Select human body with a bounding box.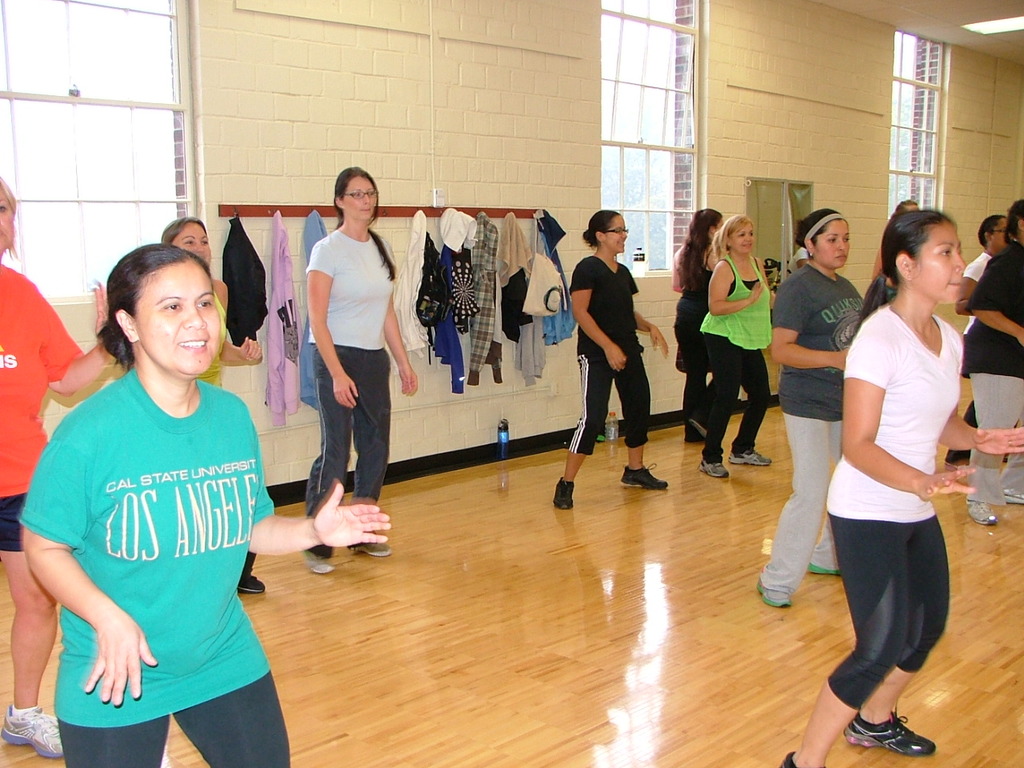
{"left": 695, "top": 249, "right": 774, "bottom": 482}.
